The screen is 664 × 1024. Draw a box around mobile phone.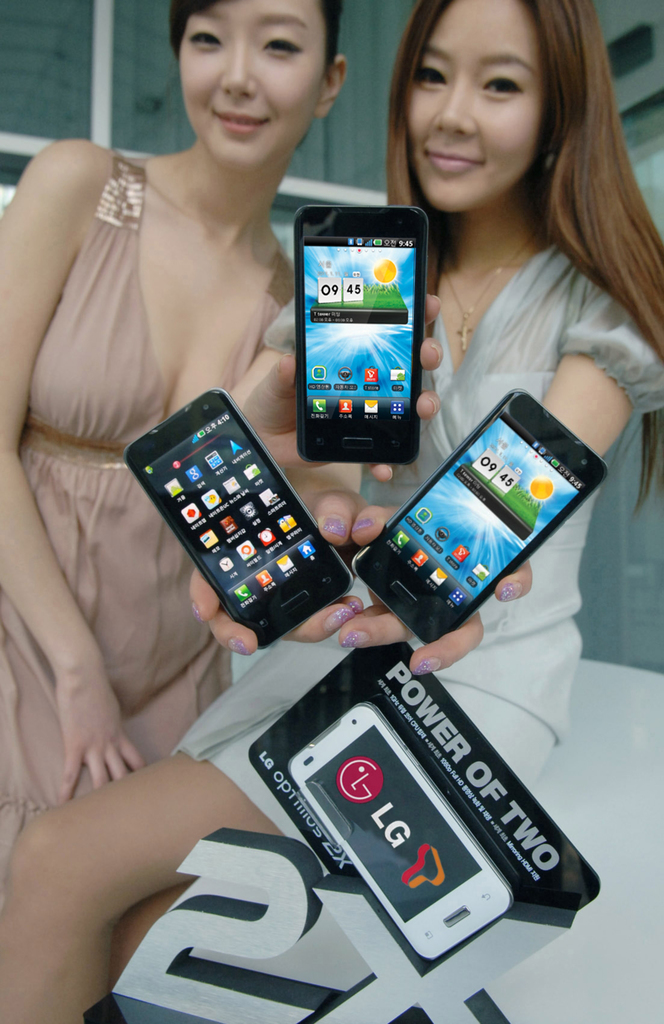
[left=356, top=385, right=608, bottom=644].
